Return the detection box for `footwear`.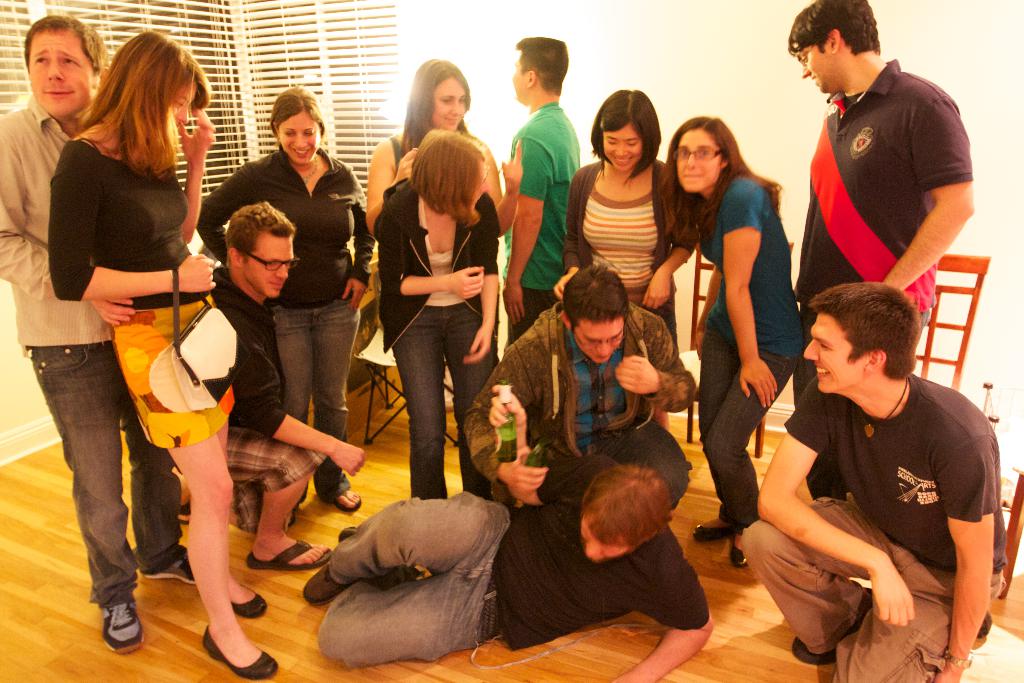
334/490/362/513.
